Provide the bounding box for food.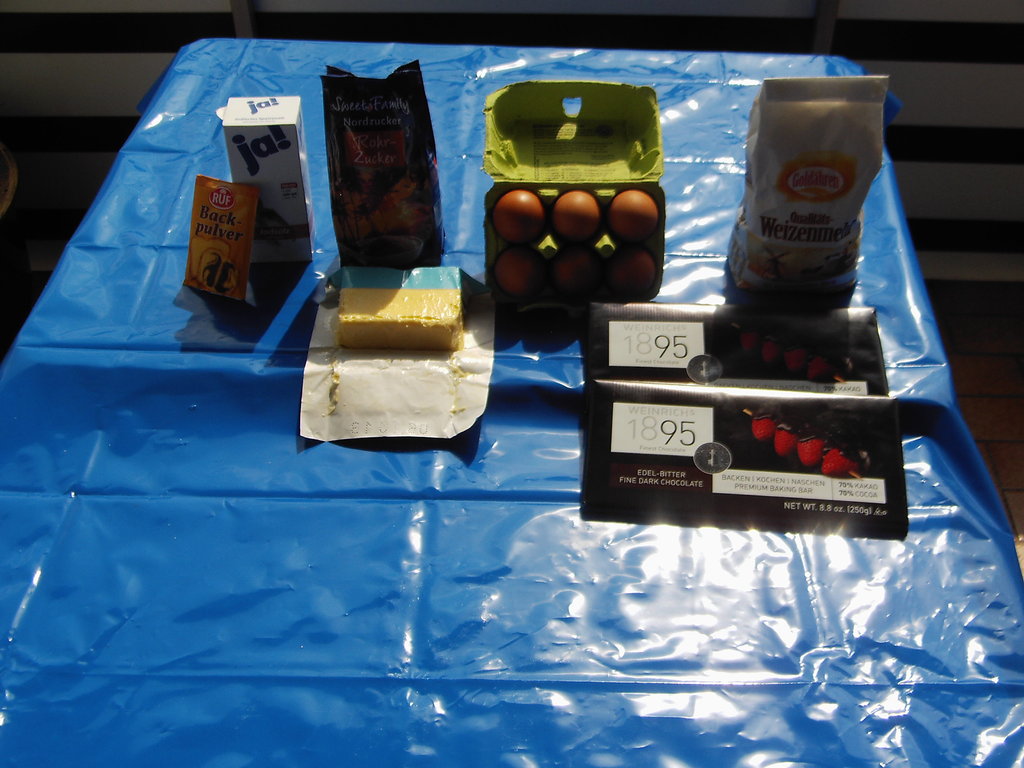
crop(730, 79, 884, 293).
